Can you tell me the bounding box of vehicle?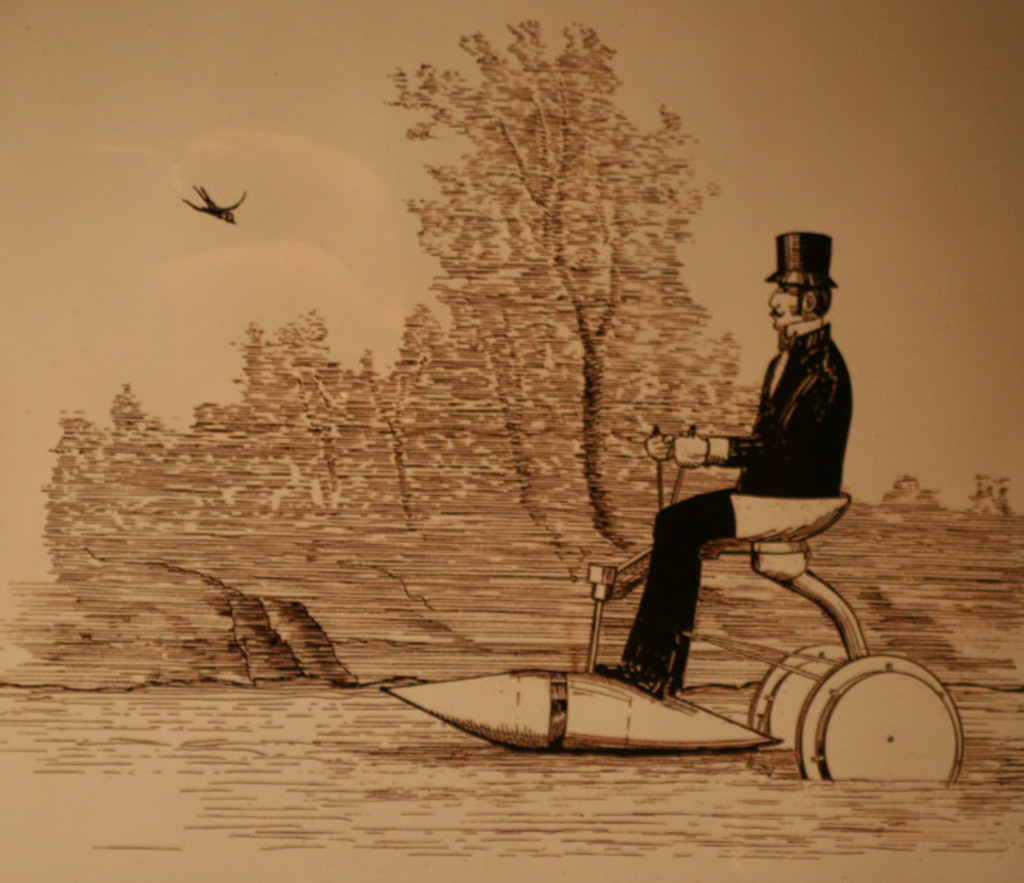
crop(440, 493, 948, 777).
